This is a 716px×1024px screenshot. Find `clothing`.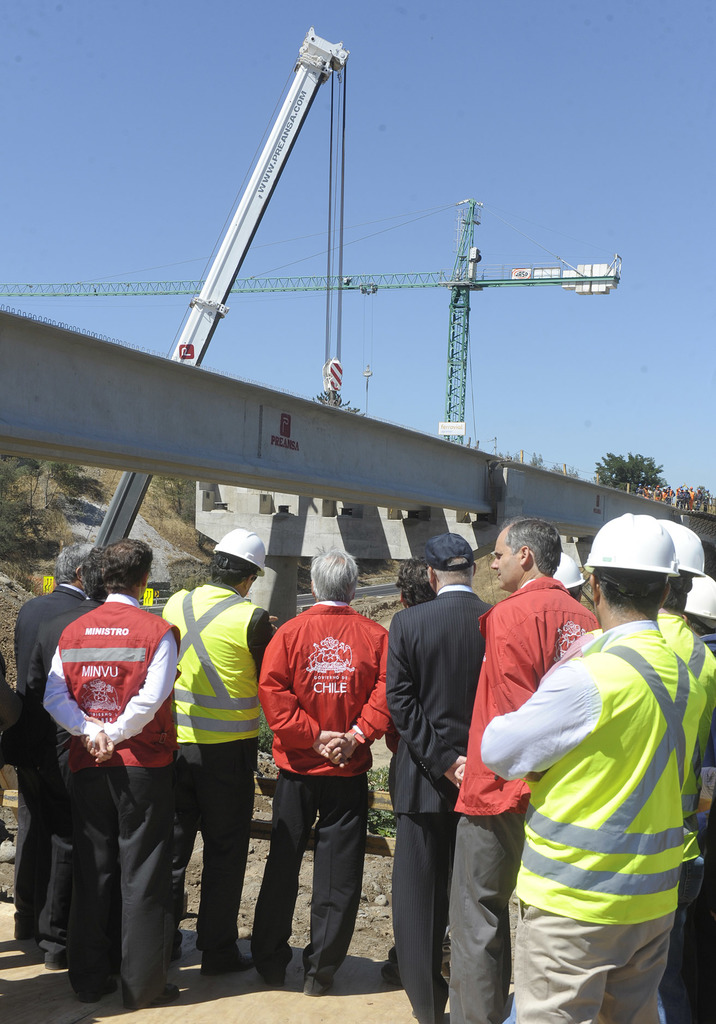
Bounding box: 3:586:110:963.
